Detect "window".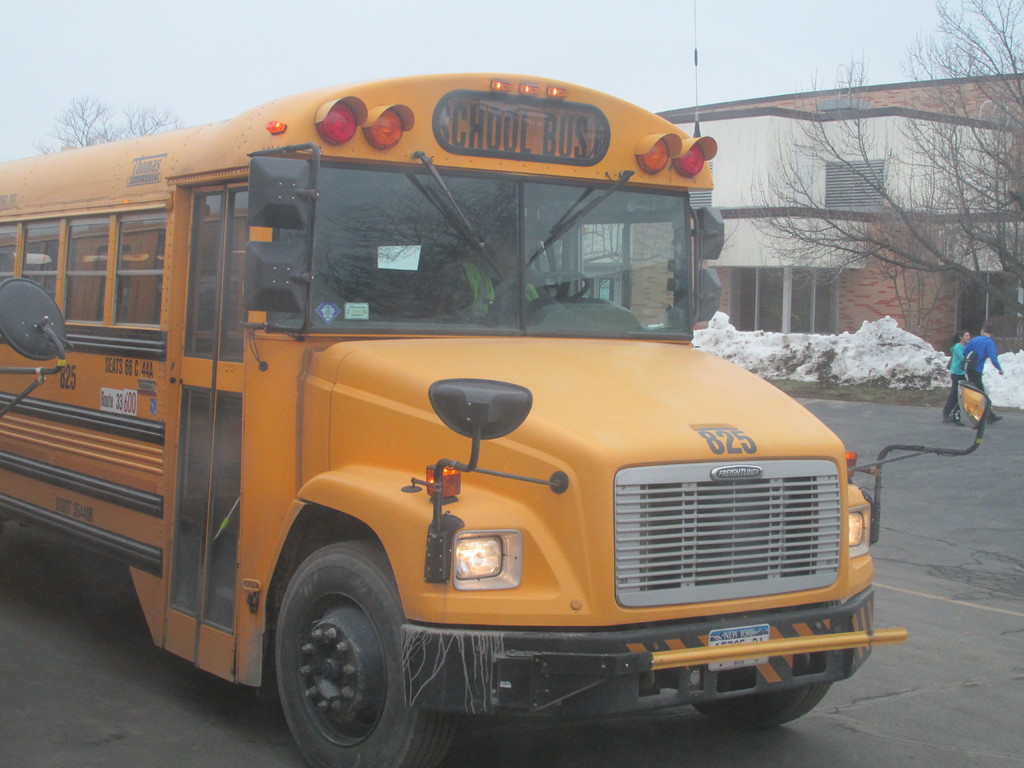
Detected at x1=687, y1=159, x2=710, y2=212.
